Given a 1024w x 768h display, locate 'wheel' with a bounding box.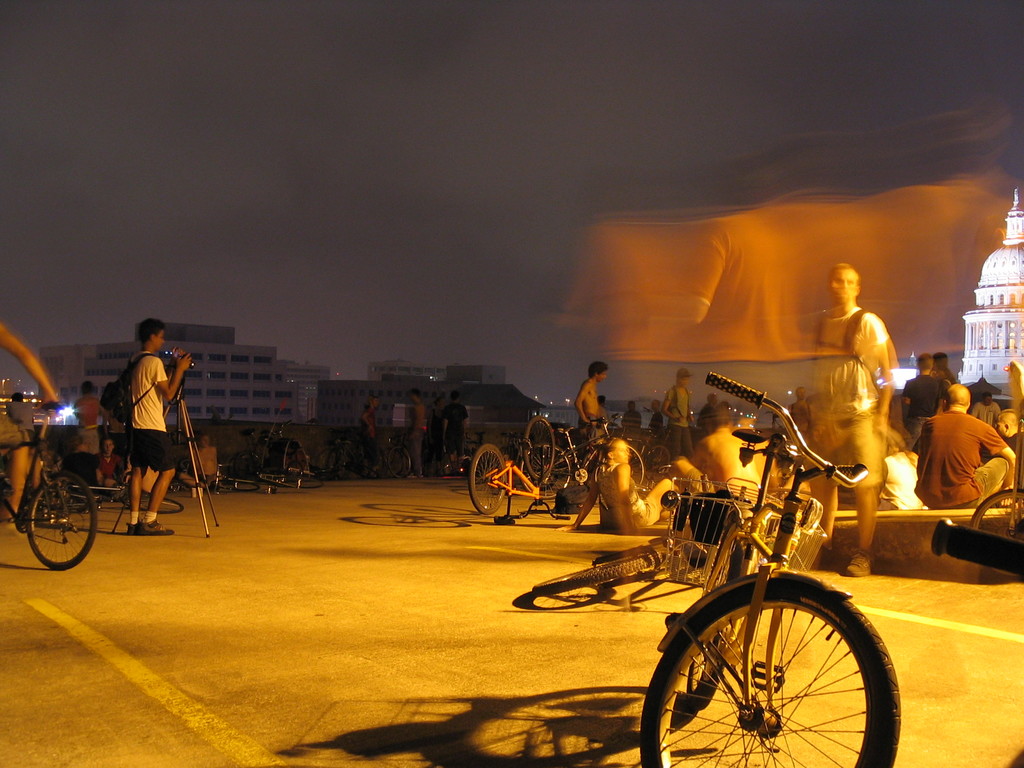
Located: (513,444,573,504).
